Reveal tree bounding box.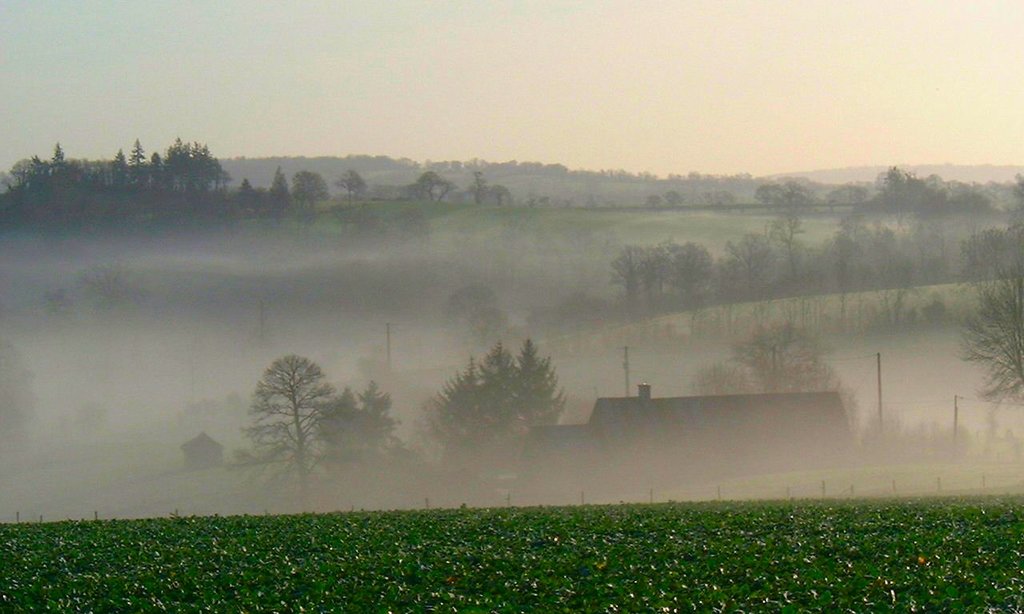
Revealed: x1=666, y1=195, x2=682, y2=213.
